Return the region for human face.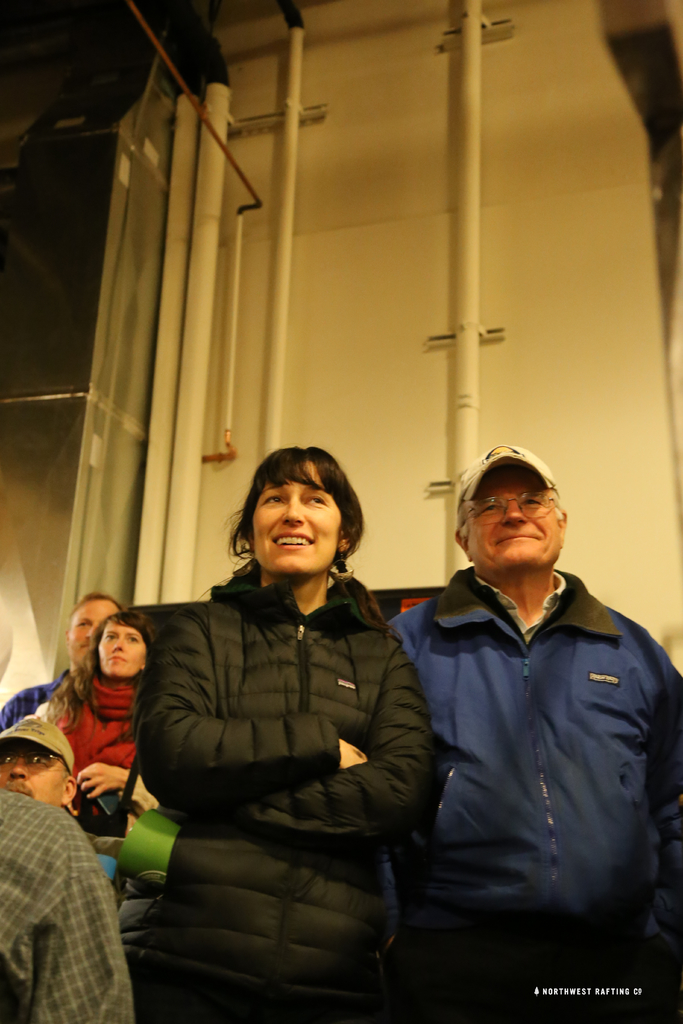
locate(69, 595, 119, 660).
